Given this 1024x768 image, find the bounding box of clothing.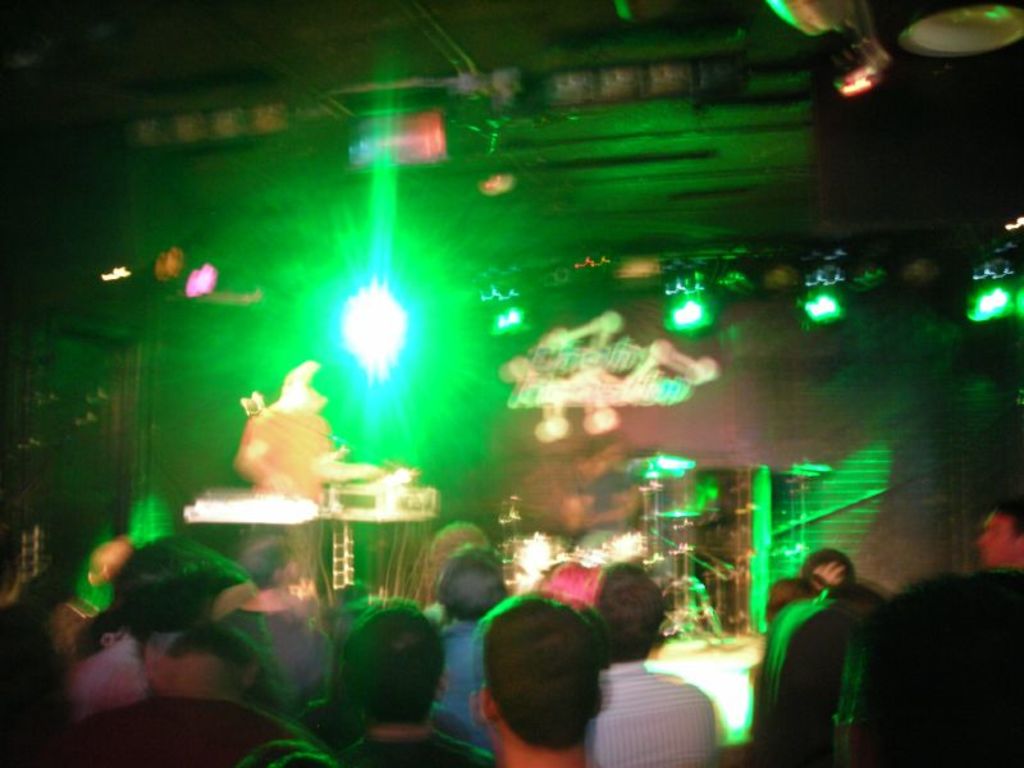
x1=536 y1=568 x2=607 y2=608.
